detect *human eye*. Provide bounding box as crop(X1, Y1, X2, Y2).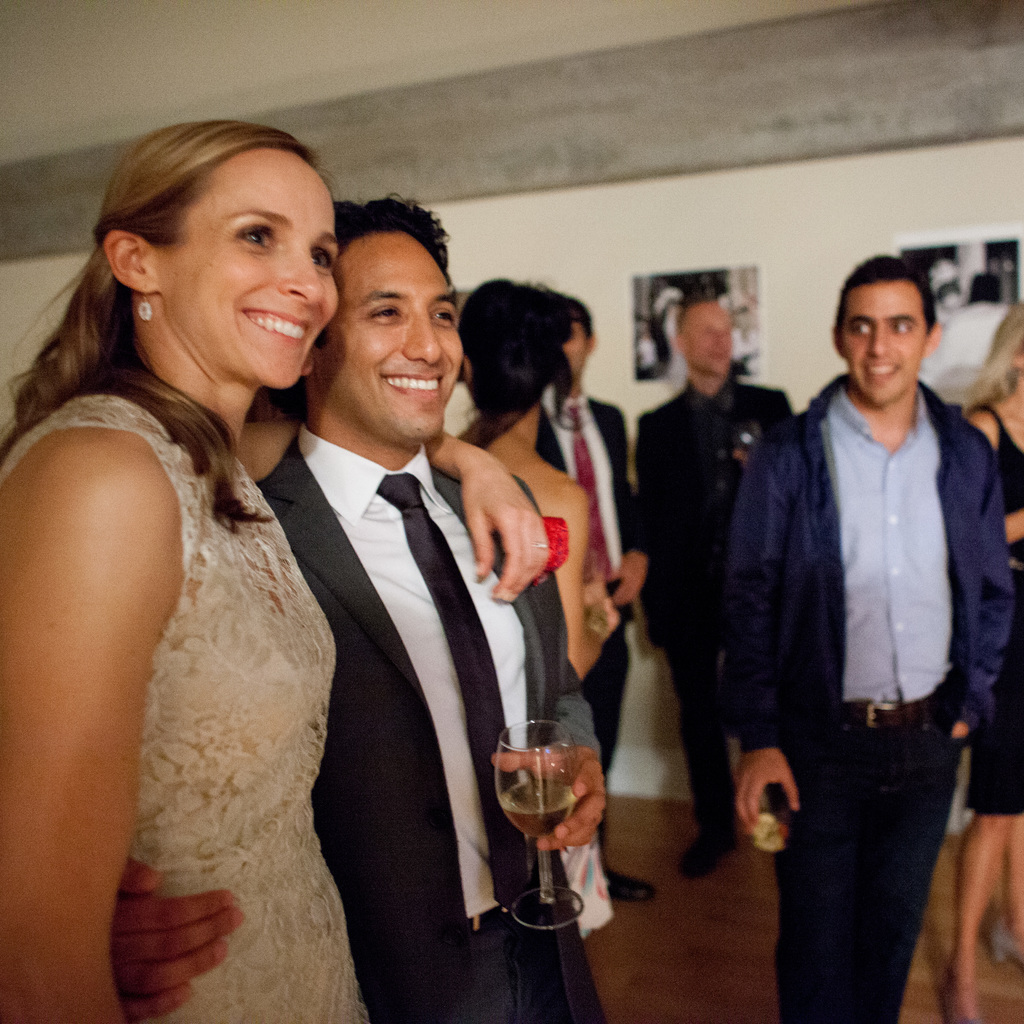
crop(312, 244, 335, 280).
